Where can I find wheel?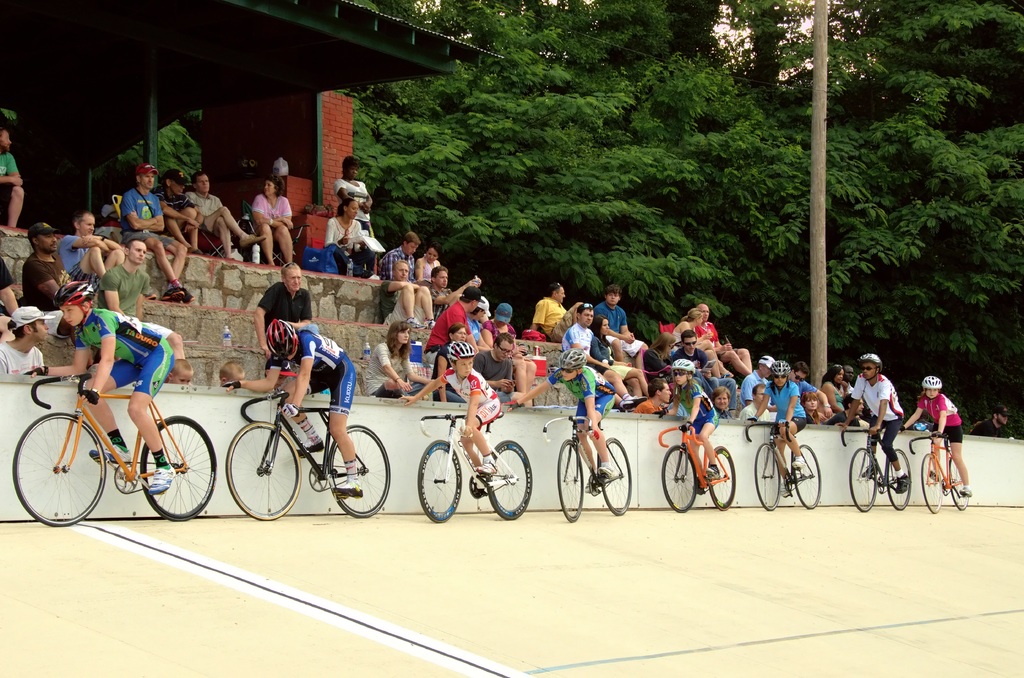
You can find it at locate(486, 440, 533, 519).
